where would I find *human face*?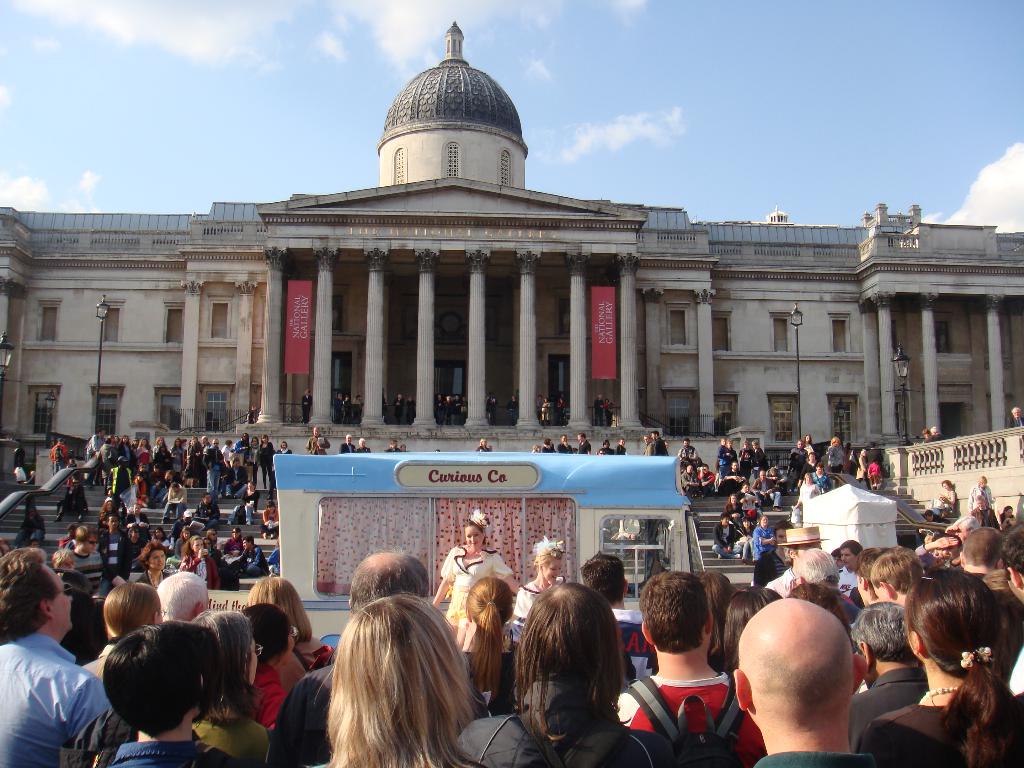
At 926/431/929/436.
